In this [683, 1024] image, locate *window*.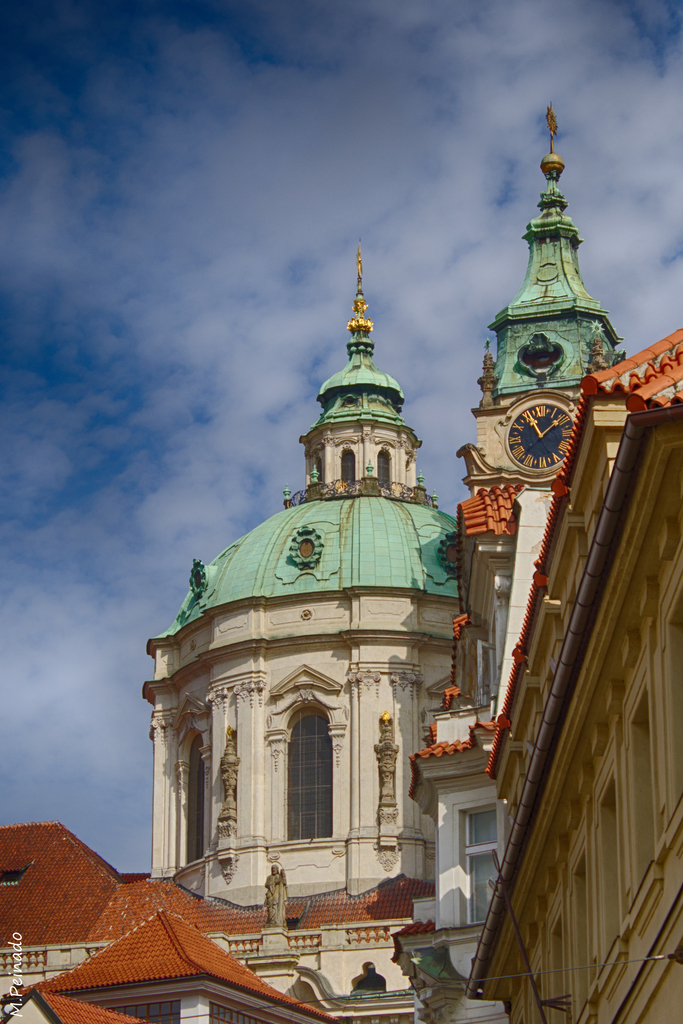
Bounding box: pyautogui.locateOnScreen(0, 870, 26, 886).
